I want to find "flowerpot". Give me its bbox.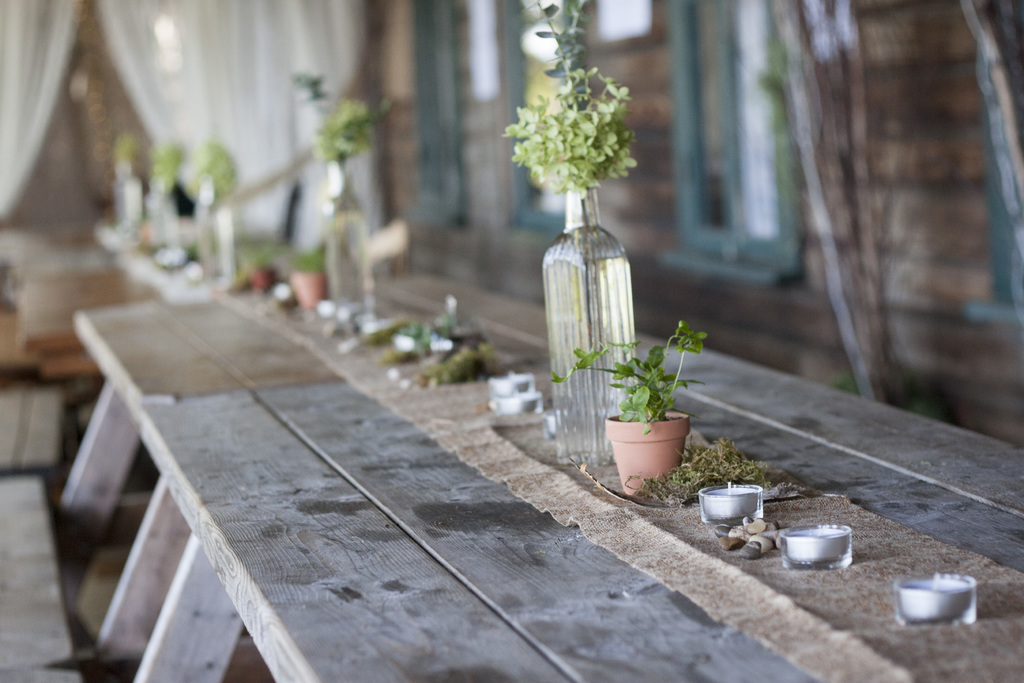
crop(605, 410, 692, 496).
